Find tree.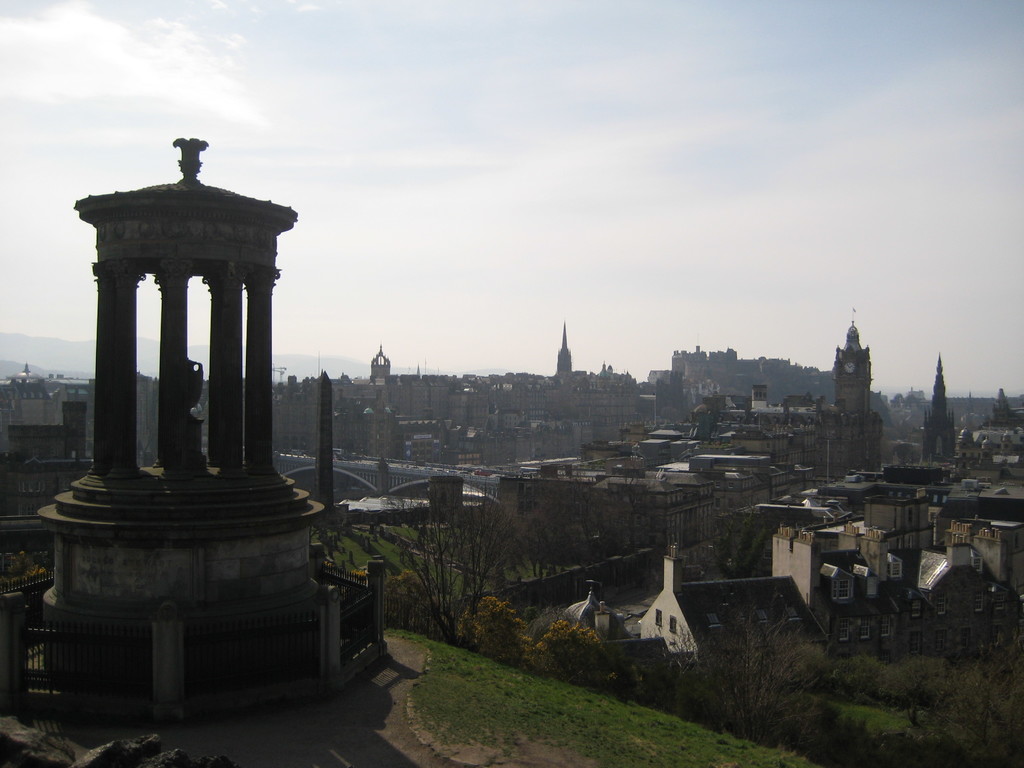
rect(389, 478, 551, 646).
